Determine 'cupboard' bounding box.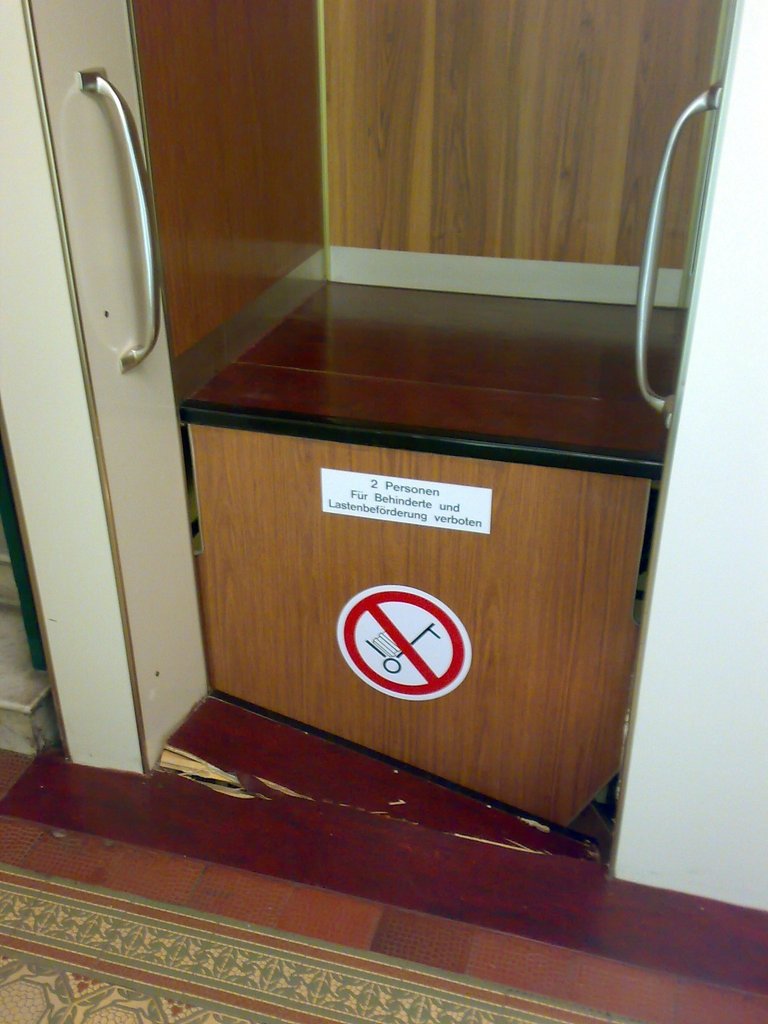
Determined: box=[0, 0, 767, 879].
